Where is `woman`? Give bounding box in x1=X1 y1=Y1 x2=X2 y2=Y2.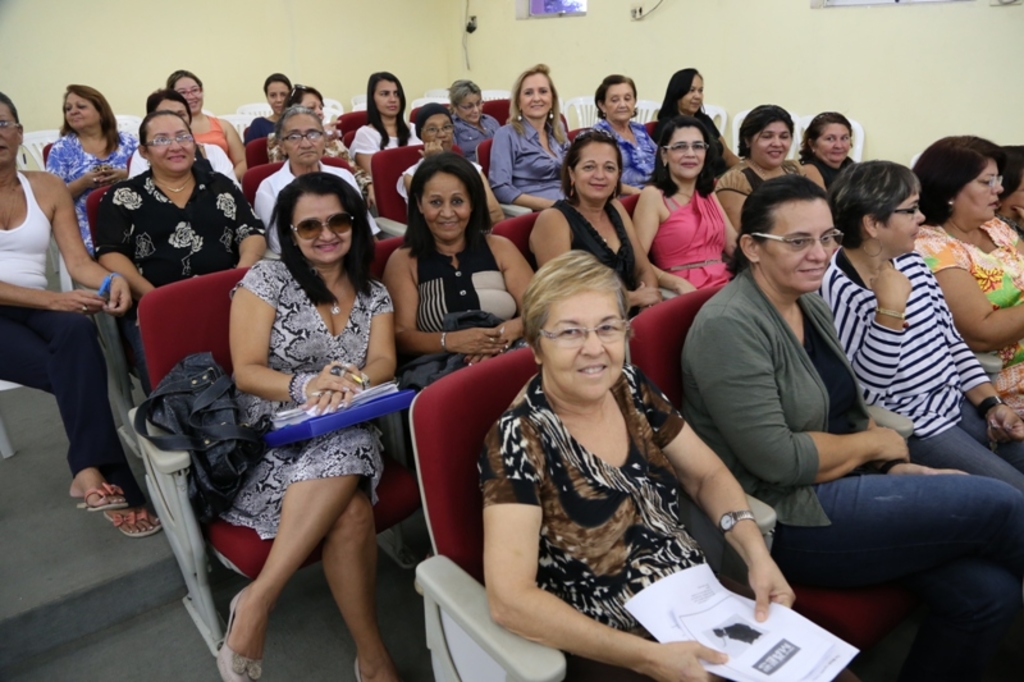
x1=522 y1=127 x2=668 y2=321.
